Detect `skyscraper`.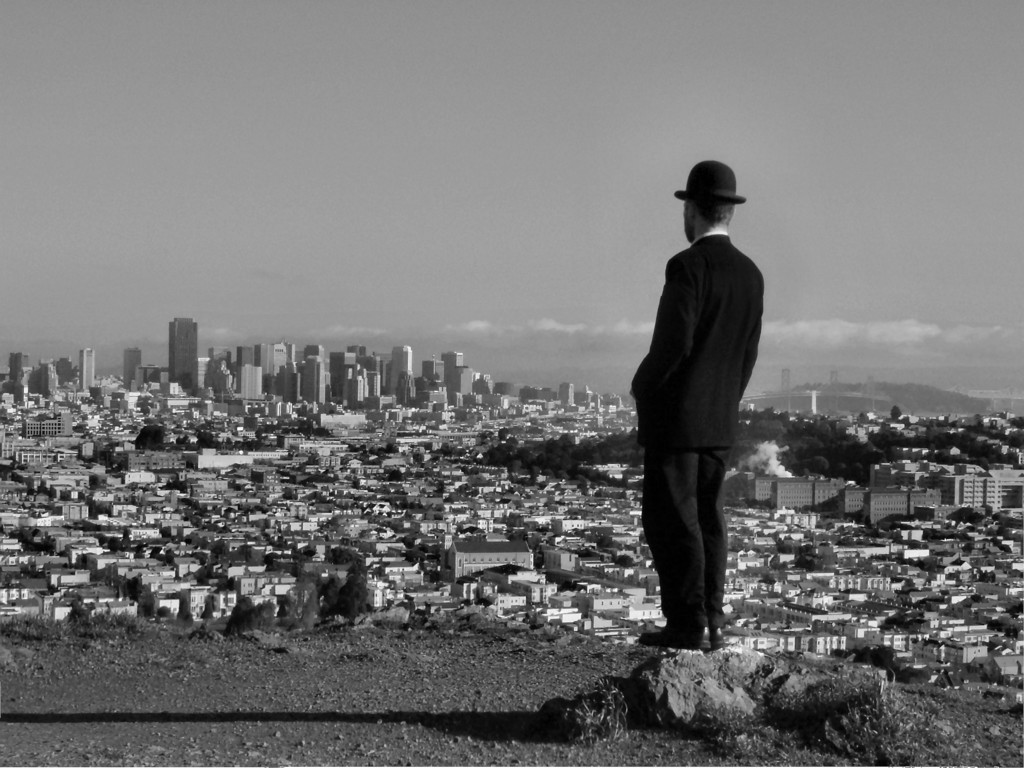
Detected at bbox=(502, 380, 519, 395).
